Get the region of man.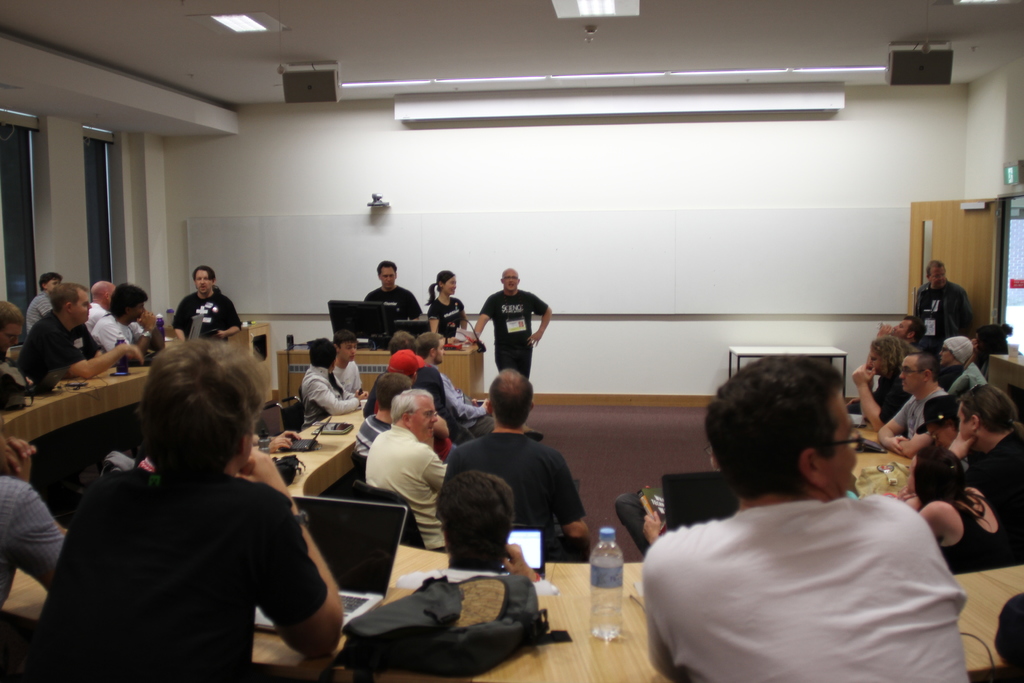
947/378/1023/568.
